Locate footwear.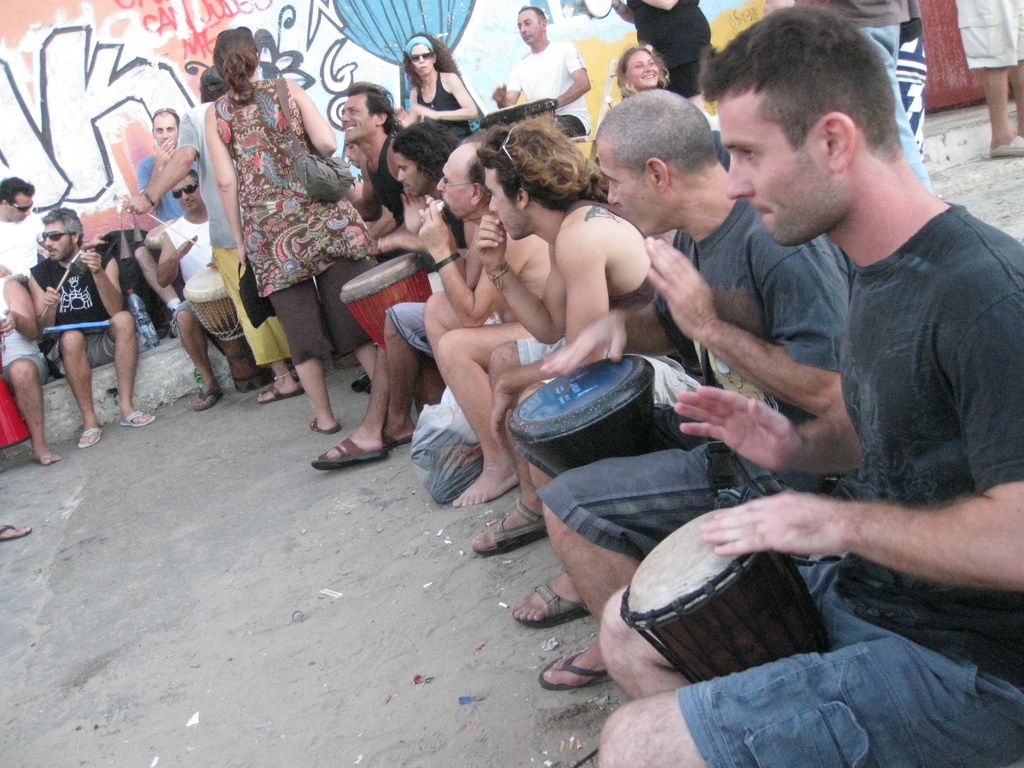
Bounding box: {"left": 77, "top": 428, "right": 102, "bottom": 449}.
